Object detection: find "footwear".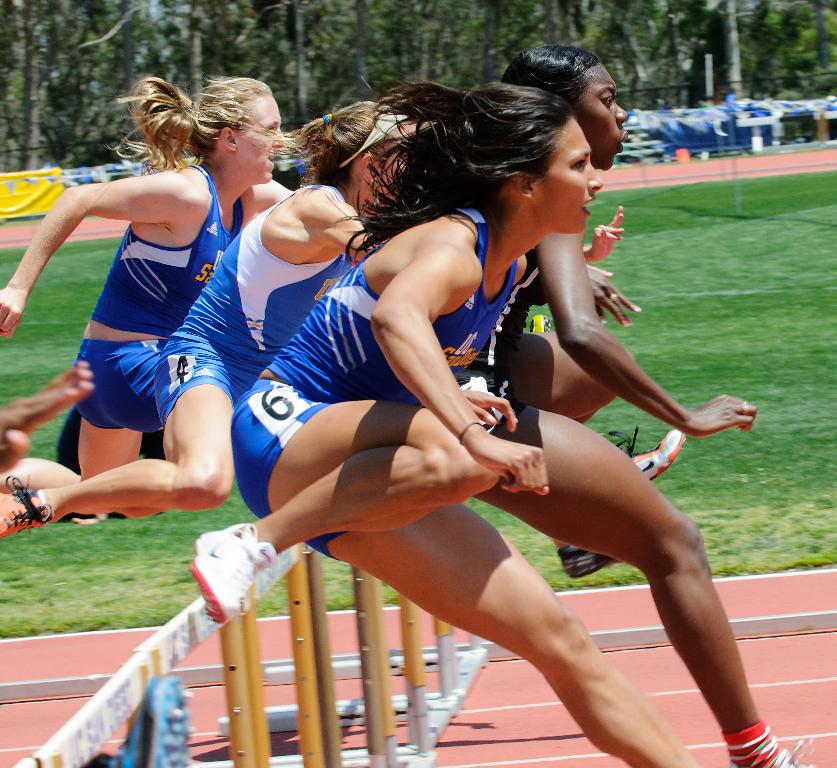
<bbox>736, 728, 828, 767</bbox>.
